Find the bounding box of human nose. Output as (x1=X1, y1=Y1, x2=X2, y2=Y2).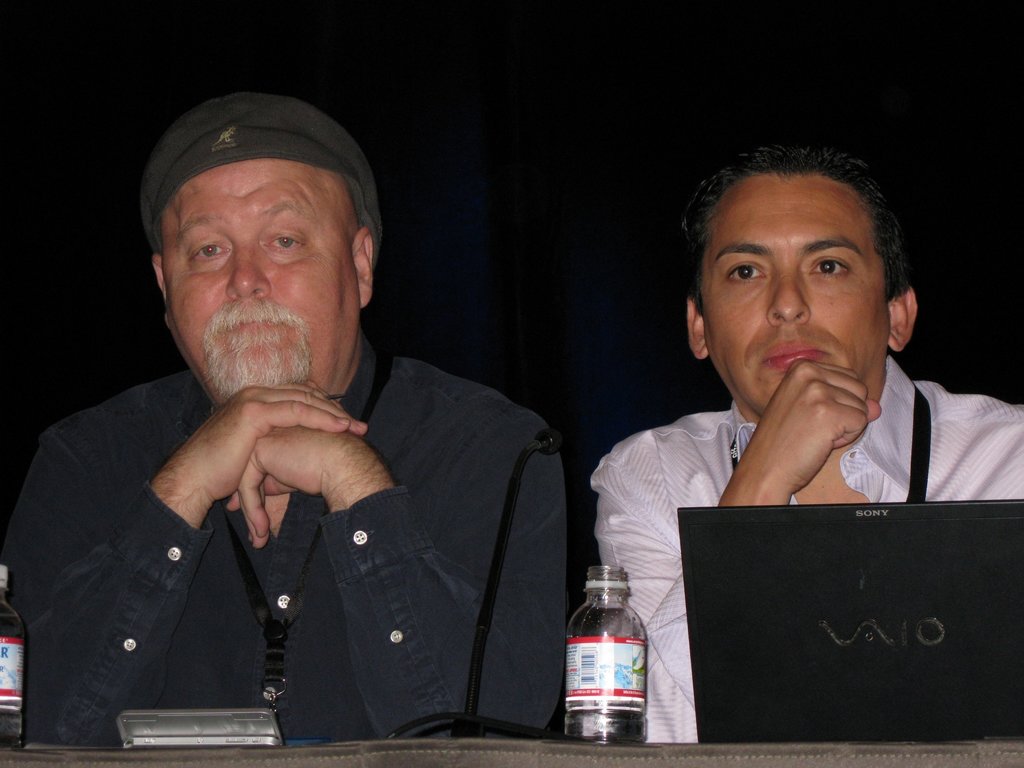
(x1=764, y1=276, x2=811, y2=327).
